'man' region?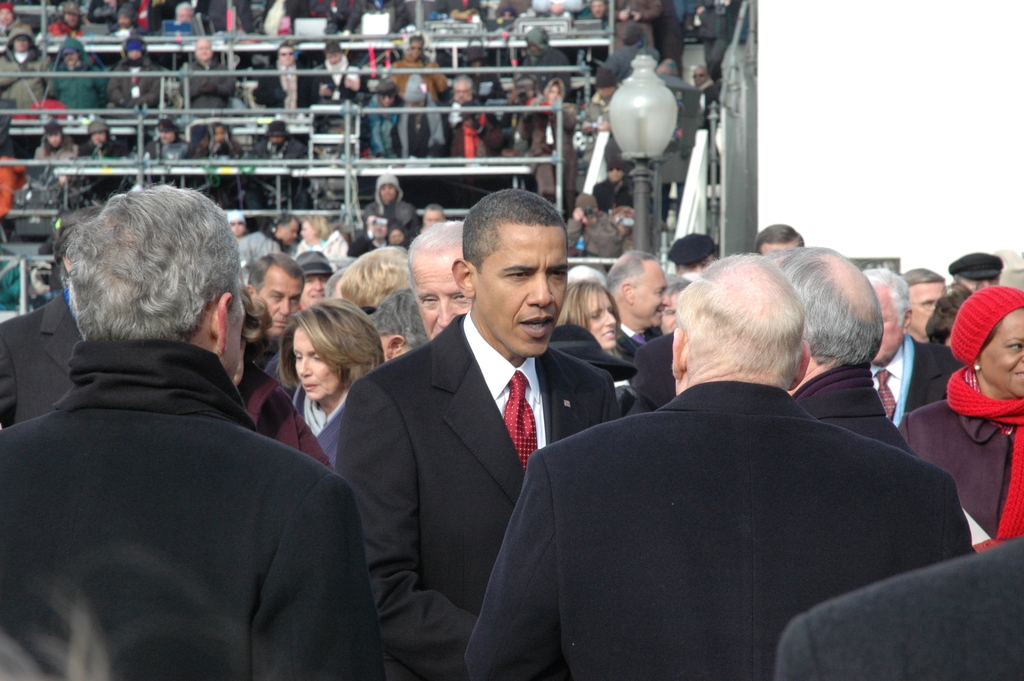
pyautogui.locateOnScreen(771, 249, 908, 452)
